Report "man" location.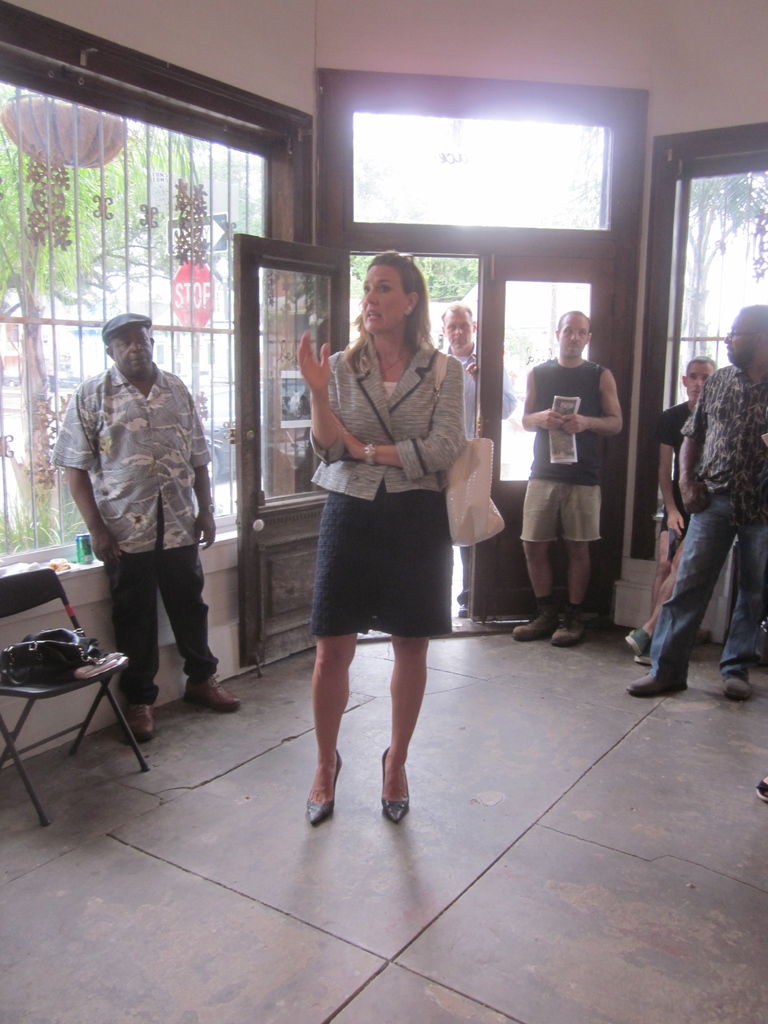
Report: {"x1": 427, "y1": 300, "x2": 484, "y2": 609}.
